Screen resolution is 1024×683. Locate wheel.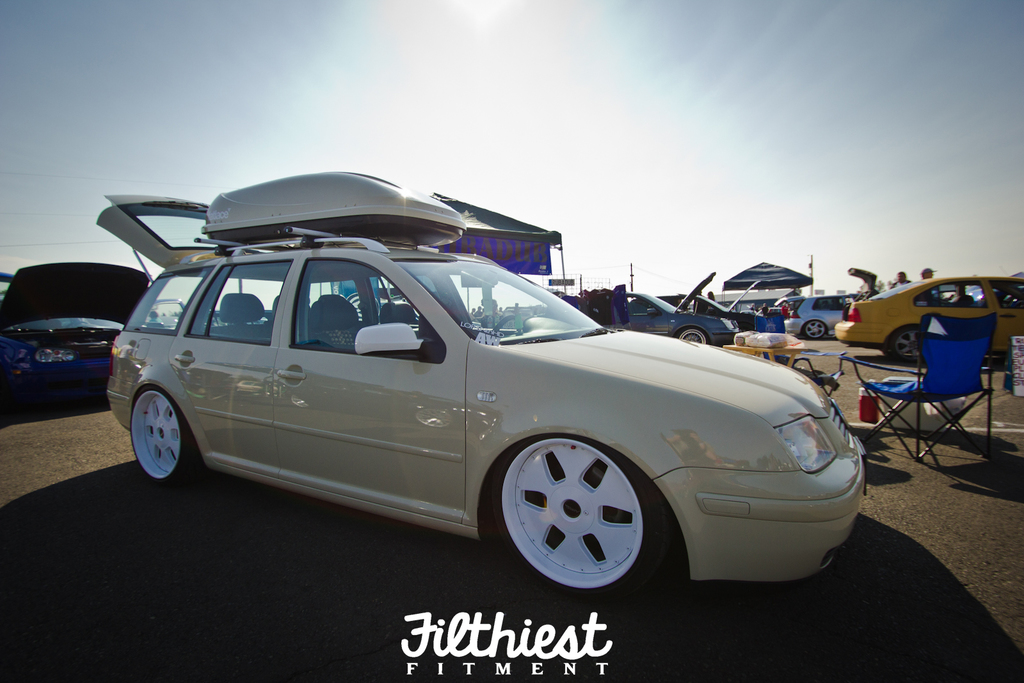
left=678, top=328, right=707, bottom=341.
